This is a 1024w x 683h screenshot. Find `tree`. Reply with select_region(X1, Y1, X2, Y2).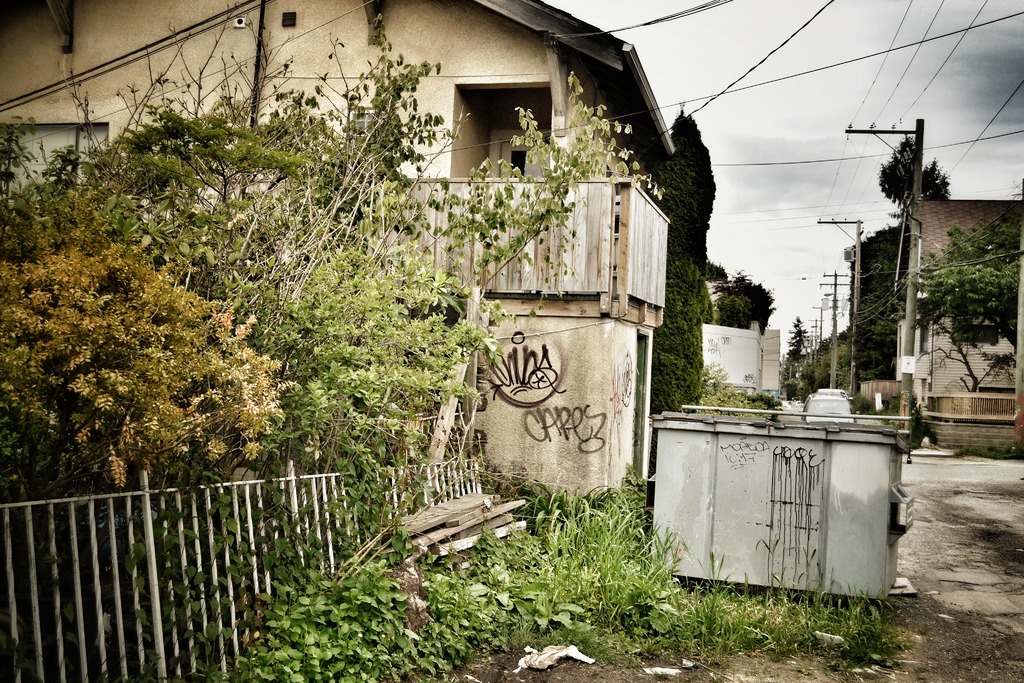
select_region(780, 313, 811, 366).
